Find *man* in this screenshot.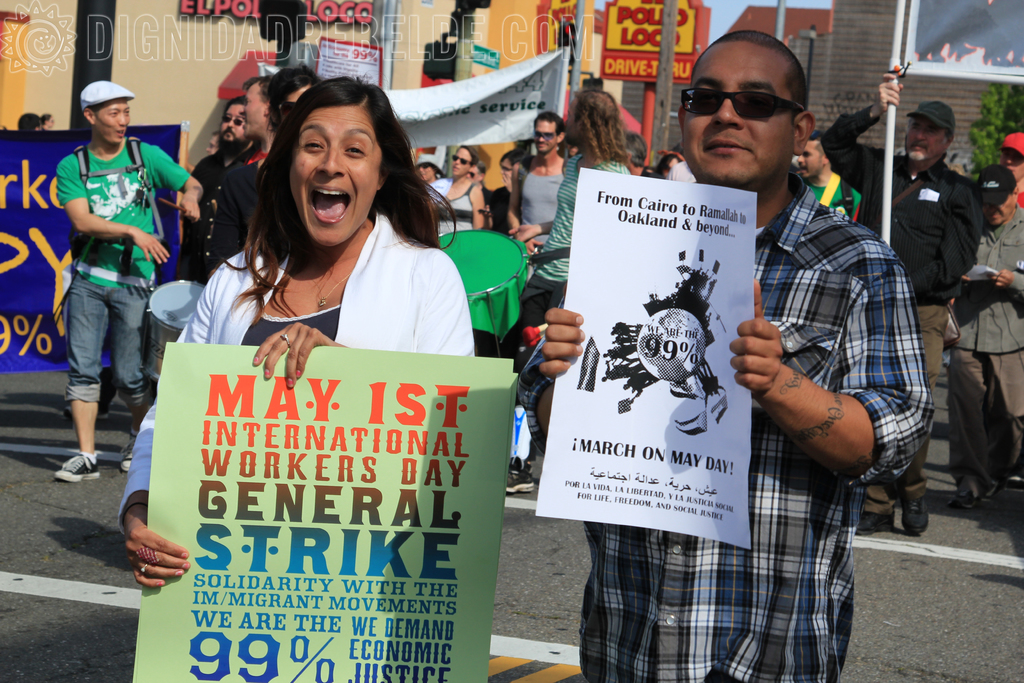
The bounding box for *man* is {"x1": 218, "y1": 69, "x2": 289, "y2": 296}.
